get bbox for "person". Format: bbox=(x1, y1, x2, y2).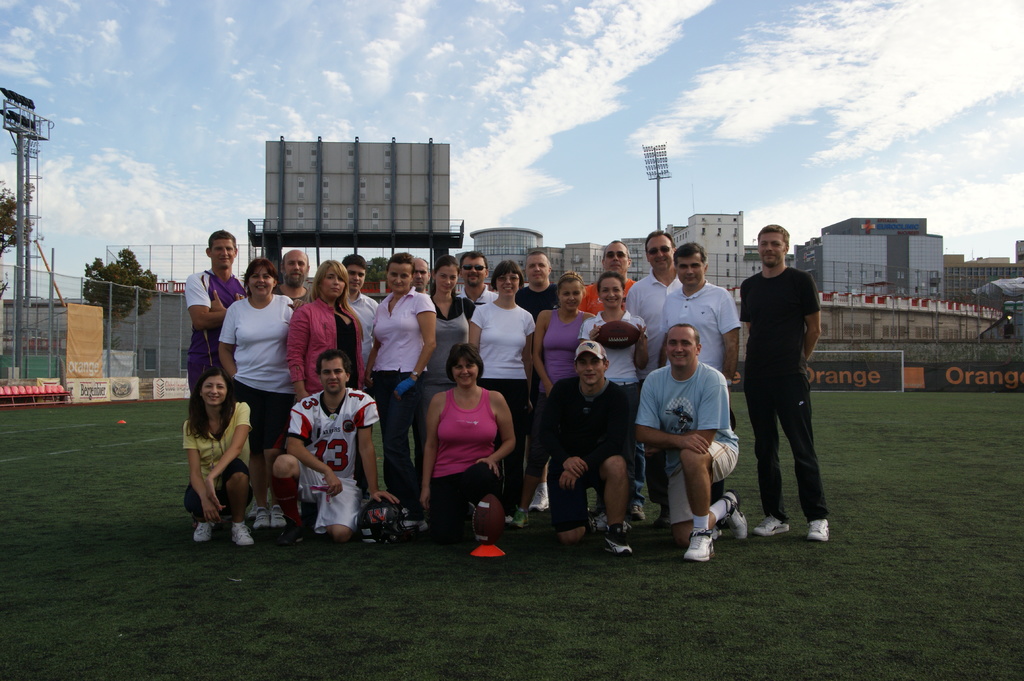
bbox=(269, 351, 408, 544).
